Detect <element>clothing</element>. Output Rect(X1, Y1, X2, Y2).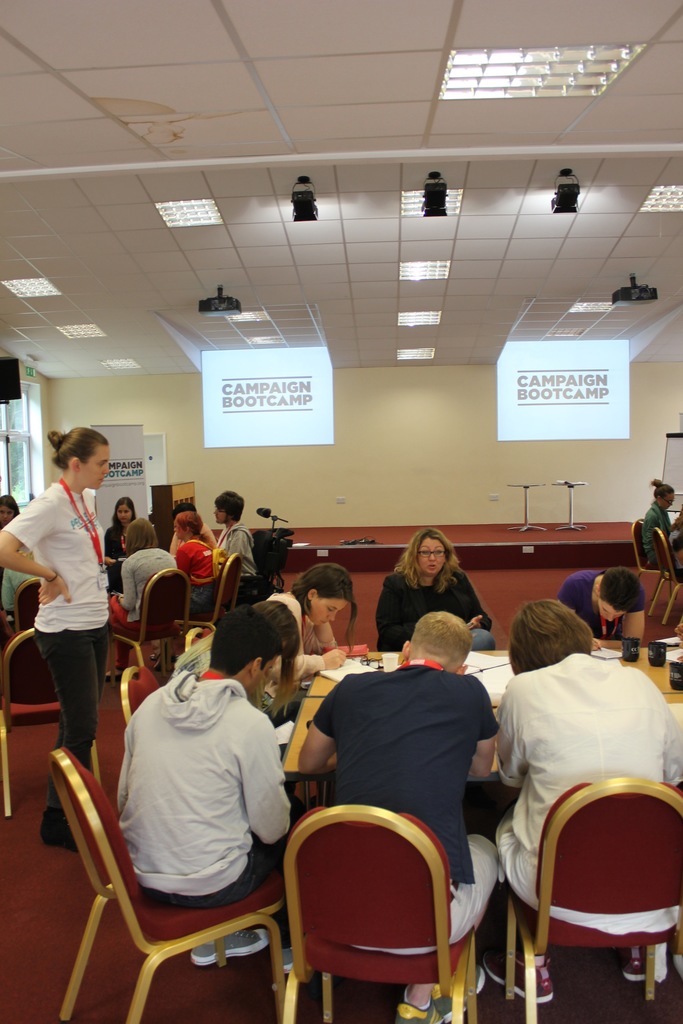
Rect(0, 545, 33, 645).
